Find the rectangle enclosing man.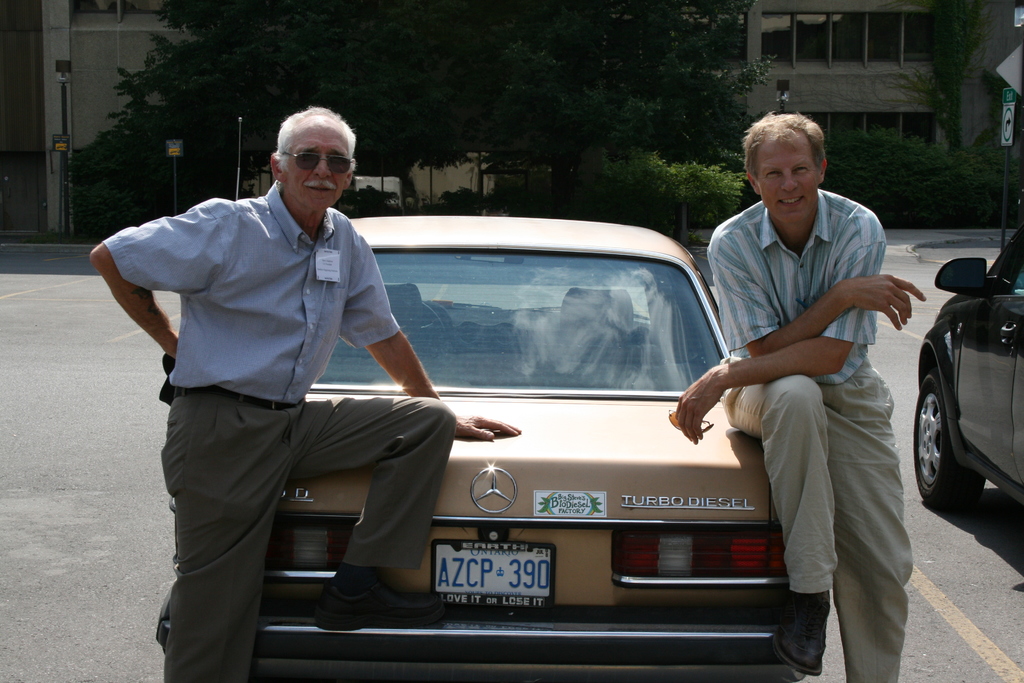
region(694, 122, 927, 671).
